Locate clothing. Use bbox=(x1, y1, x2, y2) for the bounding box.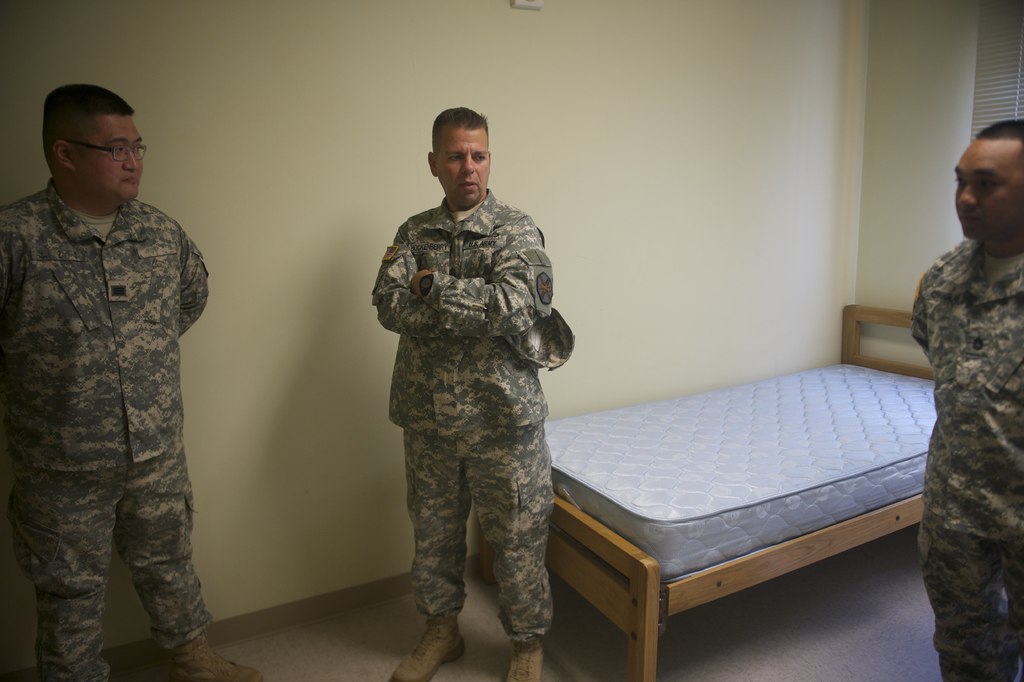
bbox=(0, 176, 210, 681).
